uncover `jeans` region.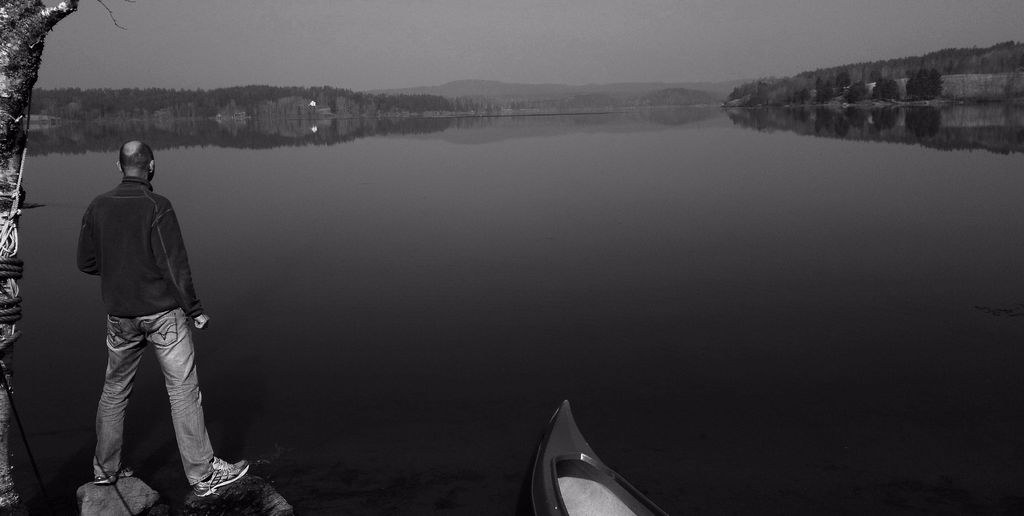
Uncovered: locate(93, 310, 216, 483).
